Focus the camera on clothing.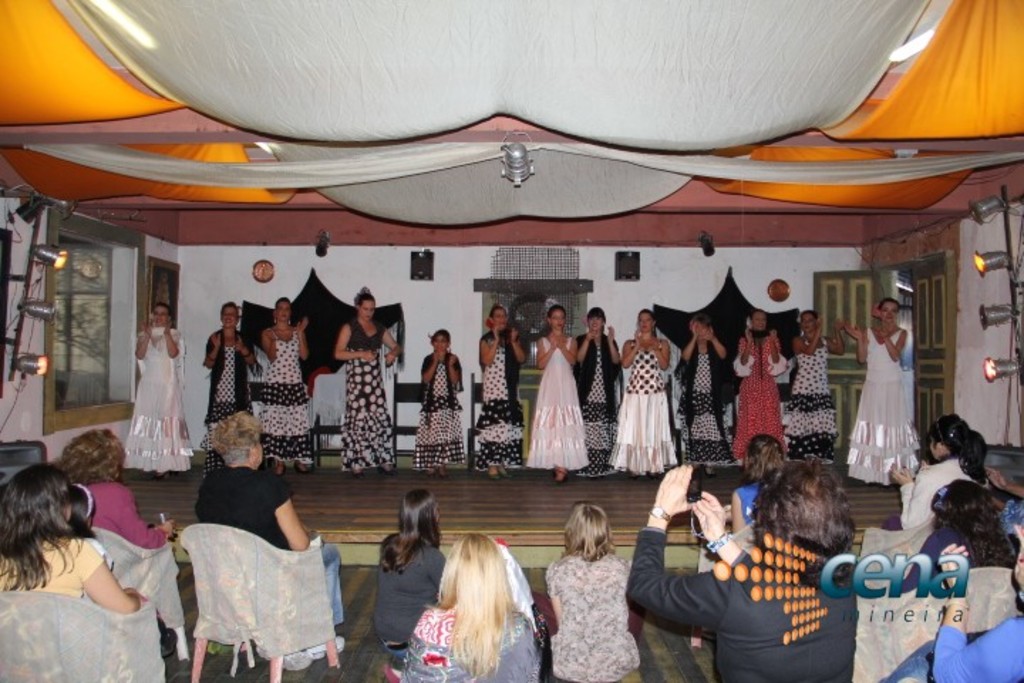
Focus region: detection(469, 326, 528, 477).
